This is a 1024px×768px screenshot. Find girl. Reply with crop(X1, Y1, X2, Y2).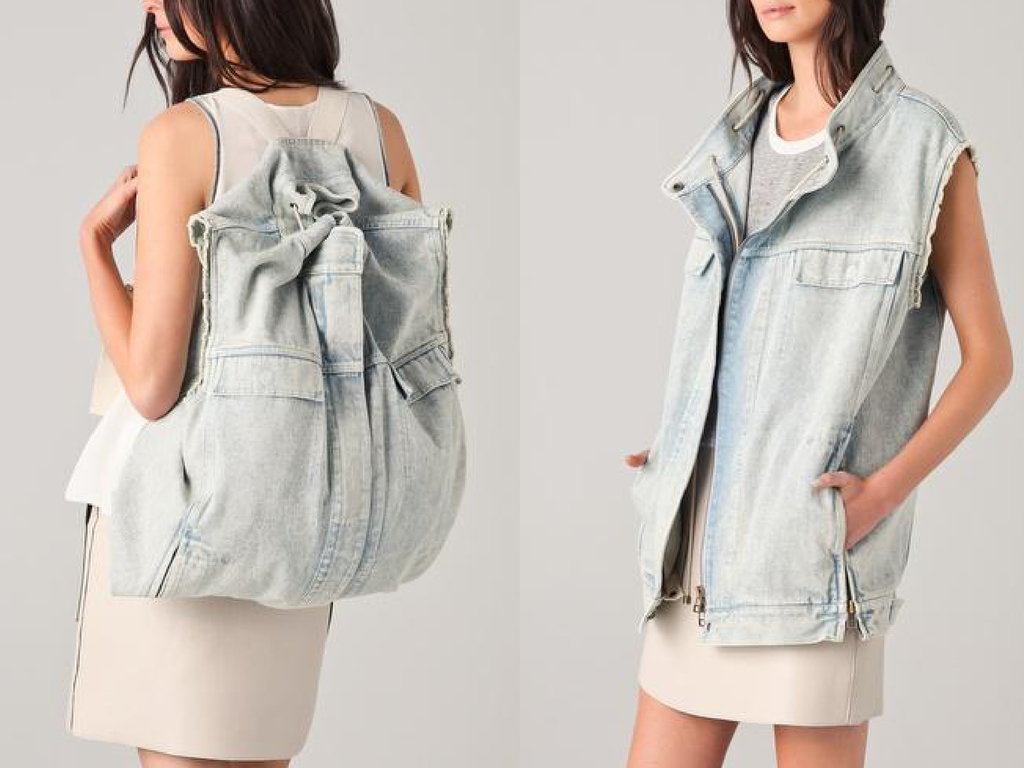
crop(63, 0, 426, 767).
